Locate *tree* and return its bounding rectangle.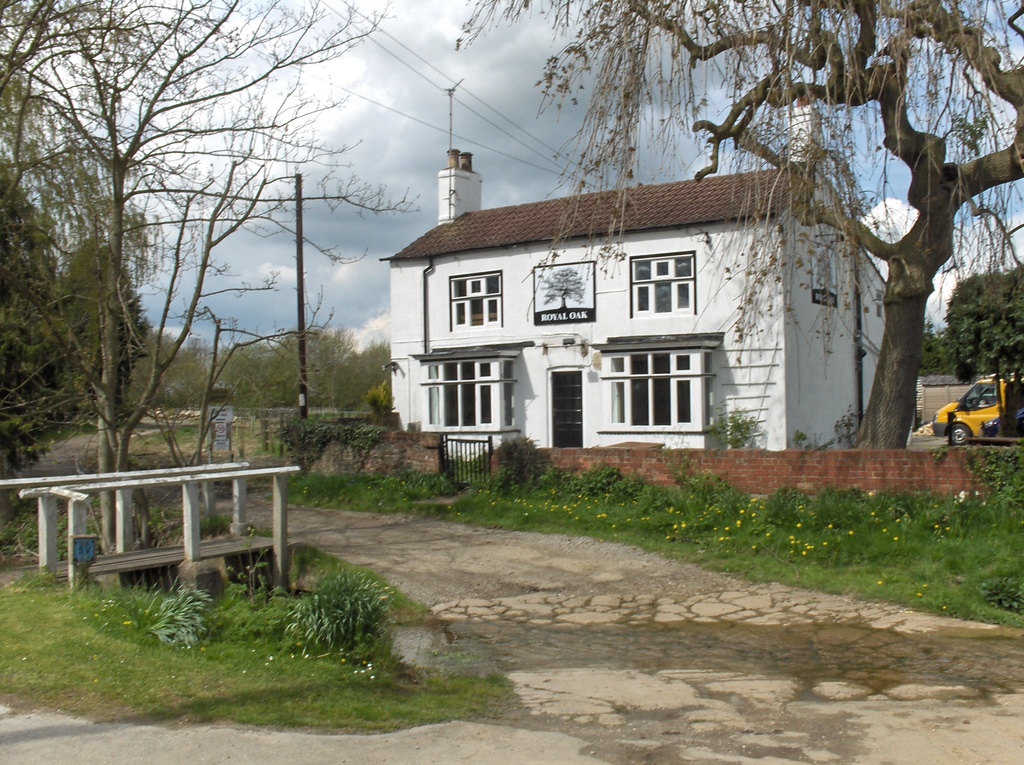
(left=0, top=0, right=387, bottom=555).
